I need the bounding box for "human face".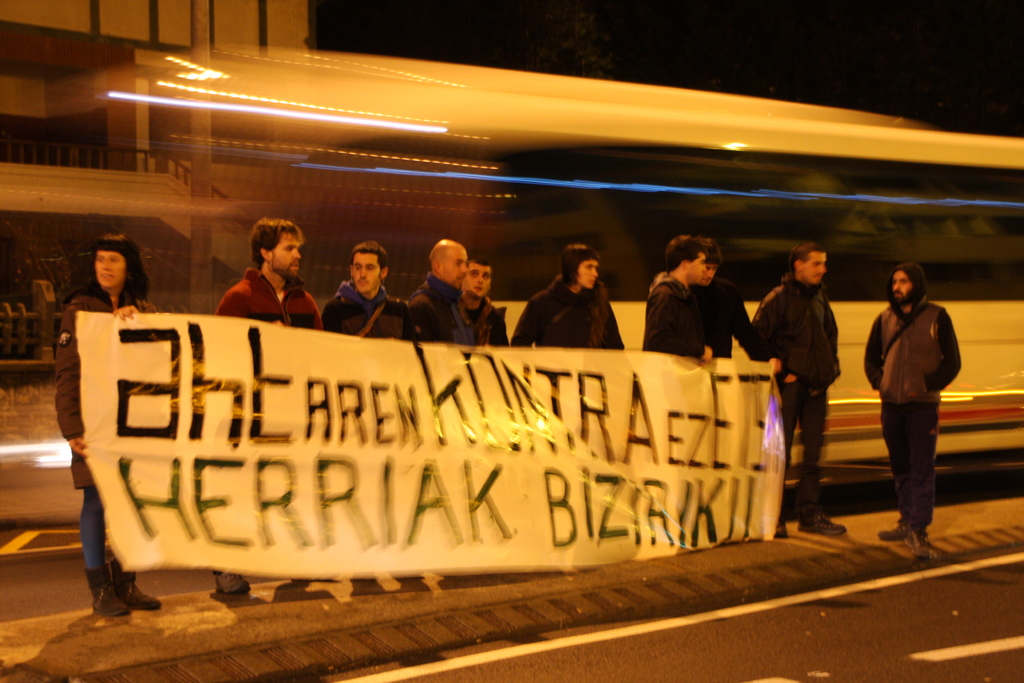
Here it is: box=[579, 264, 598, 285].
